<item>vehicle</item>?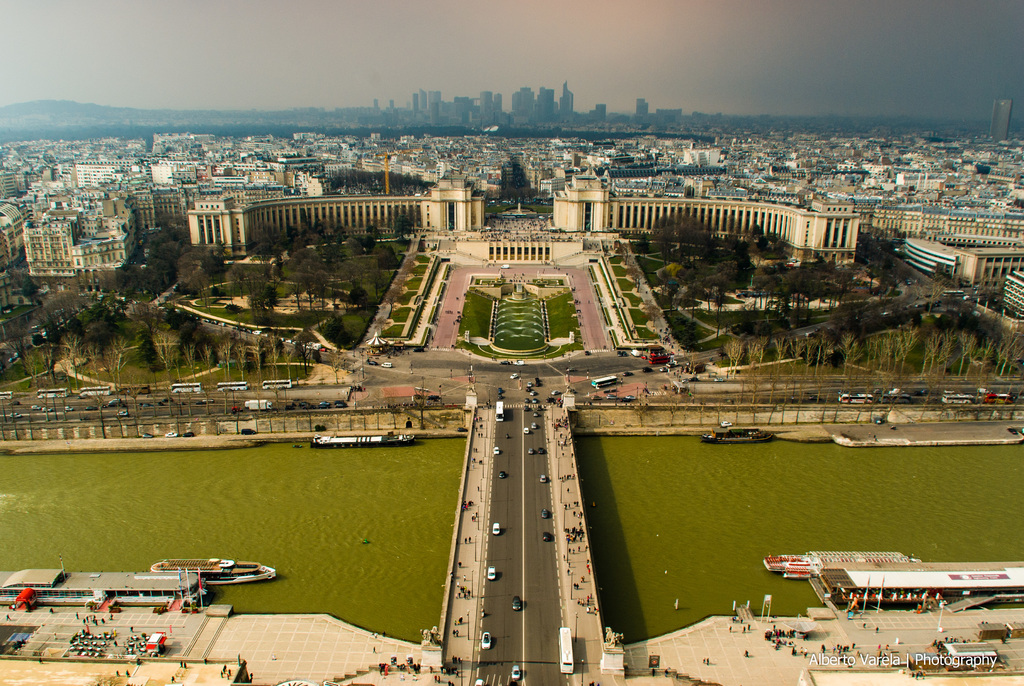
984:393:1012:405
